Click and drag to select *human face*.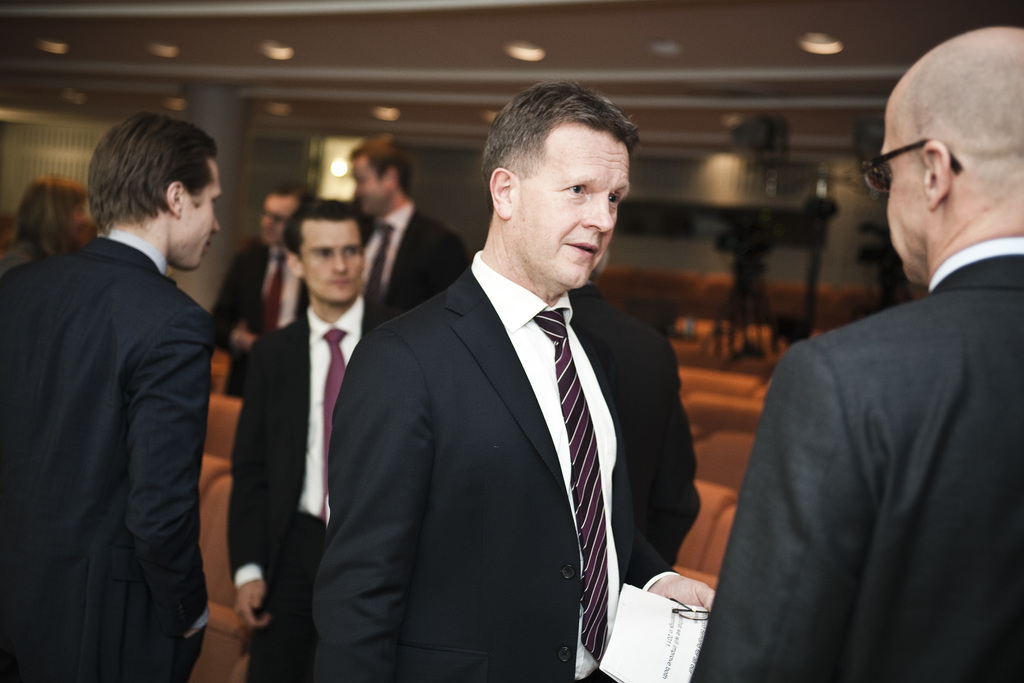
Selection: x1=880 y1=106 x2=923 y2=284.
